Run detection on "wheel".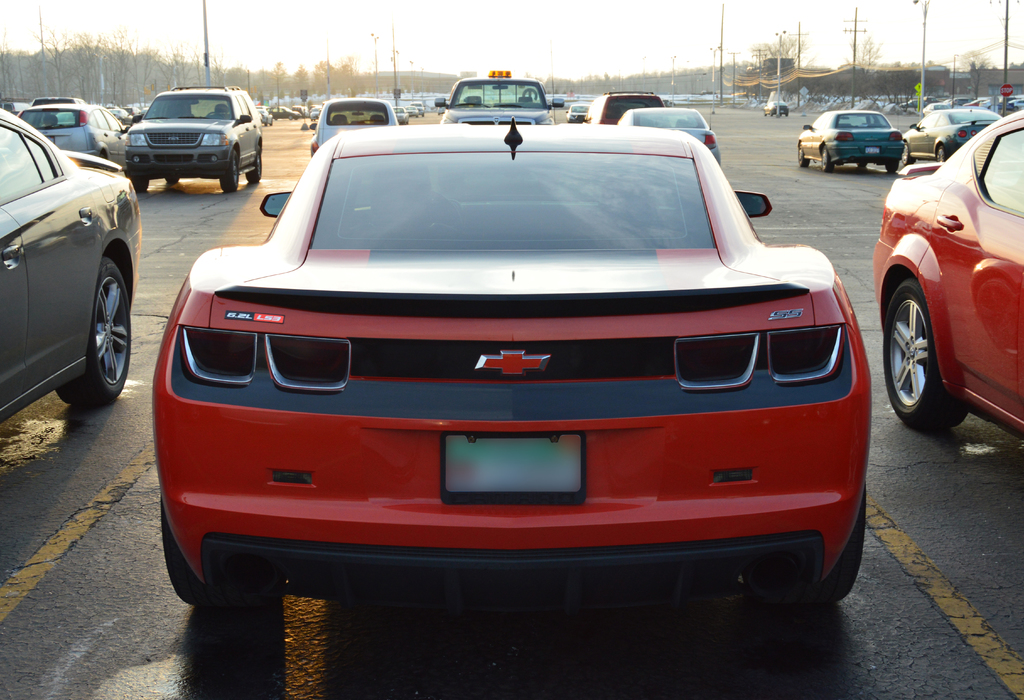
Result: BBox(101, 154, 109, 162).
